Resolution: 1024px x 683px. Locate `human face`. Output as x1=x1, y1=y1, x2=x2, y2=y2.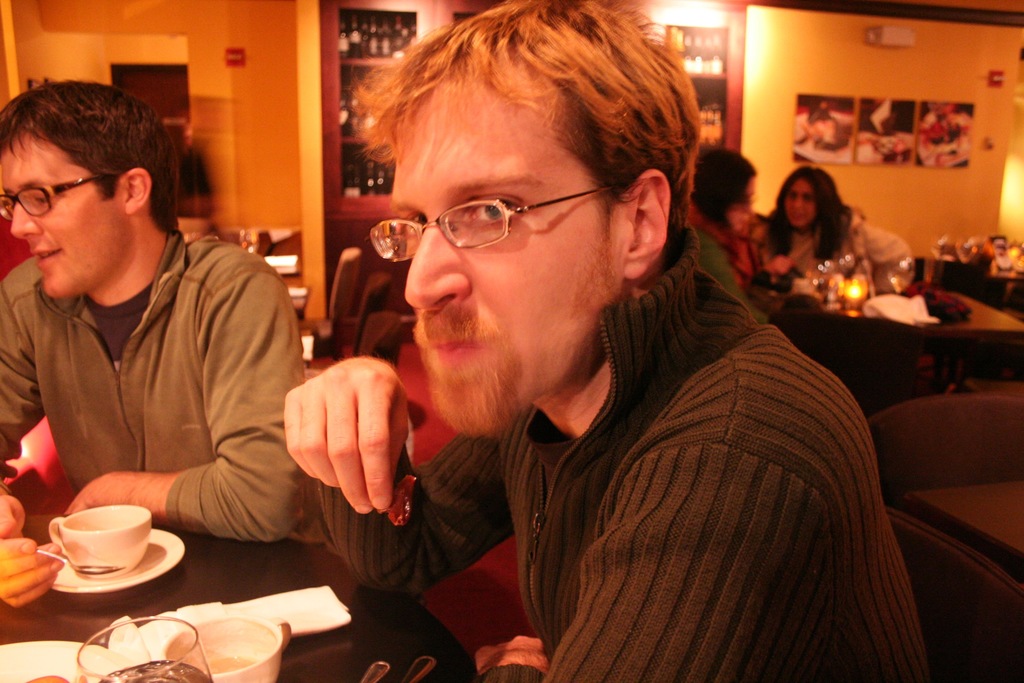
x1=389, y1=80, x2=611, y2=411.
